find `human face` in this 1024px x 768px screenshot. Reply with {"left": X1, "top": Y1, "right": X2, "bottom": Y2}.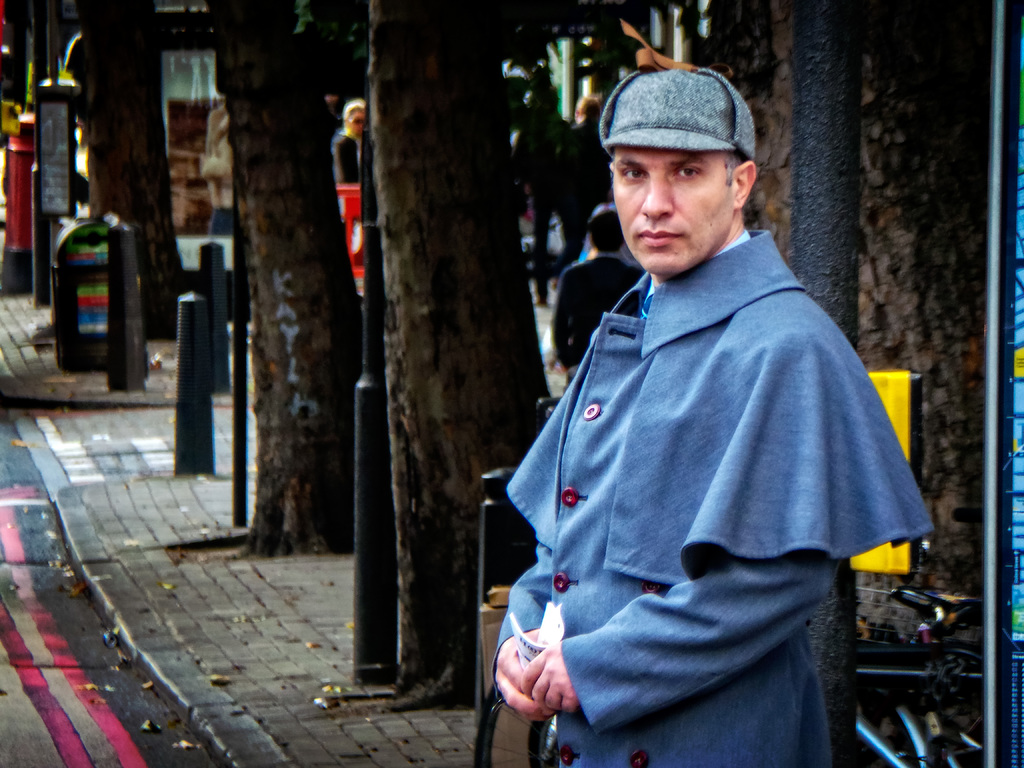
{"left": 614, "top": 150, "right": 731, "bottom": 271}.
